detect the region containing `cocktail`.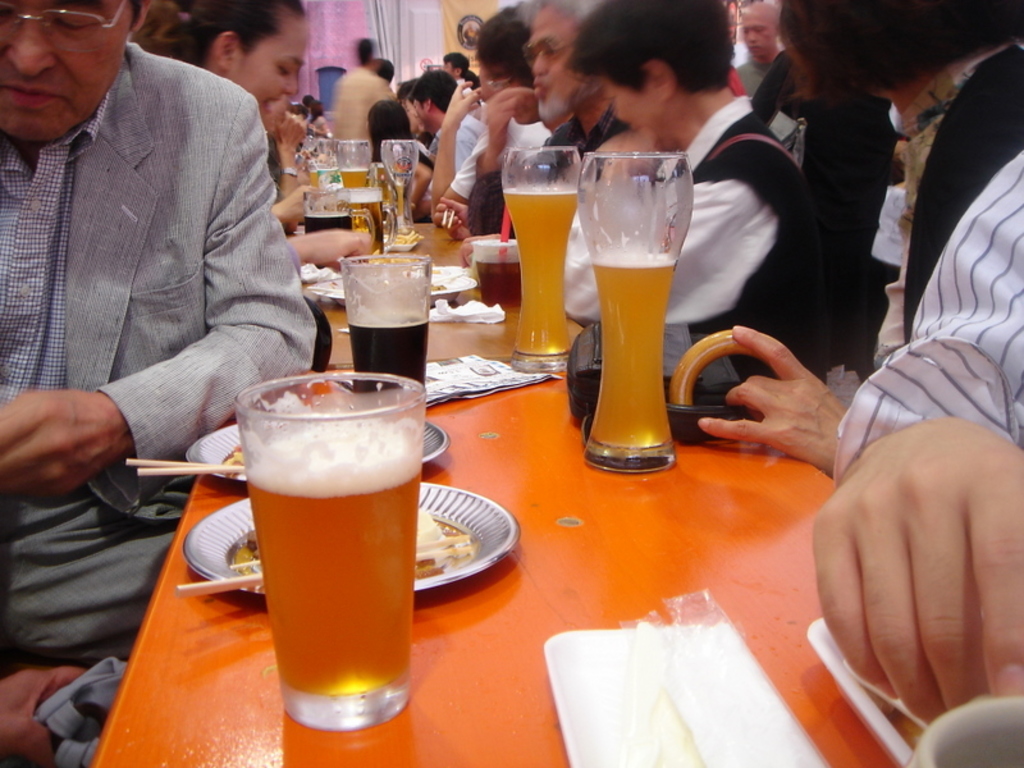
229,364,422,732.
